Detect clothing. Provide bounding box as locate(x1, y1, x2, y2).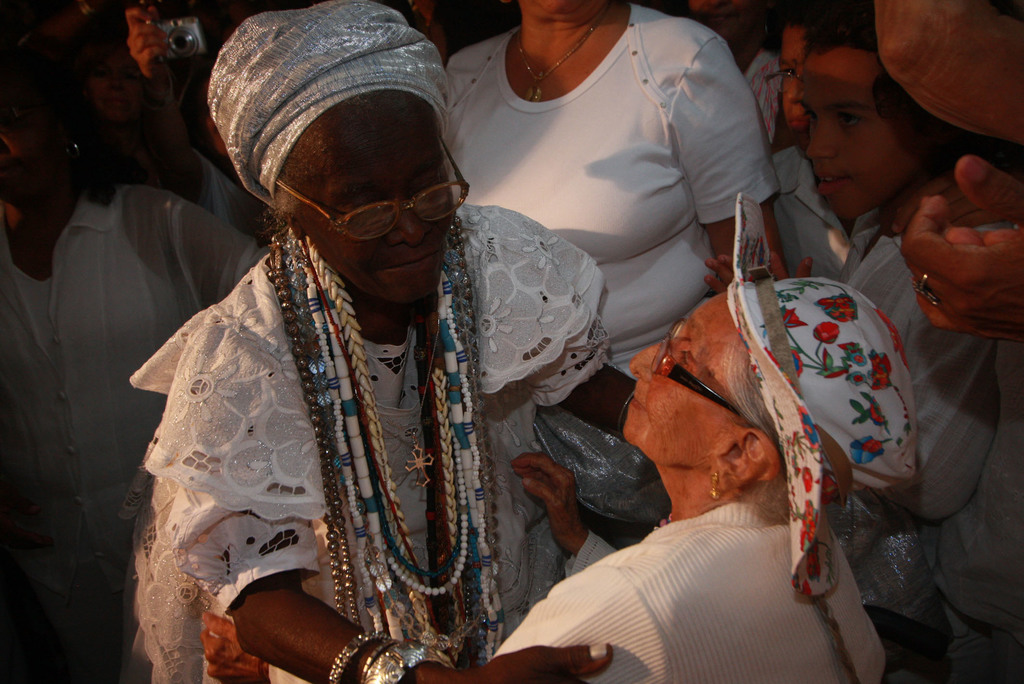
locate(914, 320, 1023, 683).
